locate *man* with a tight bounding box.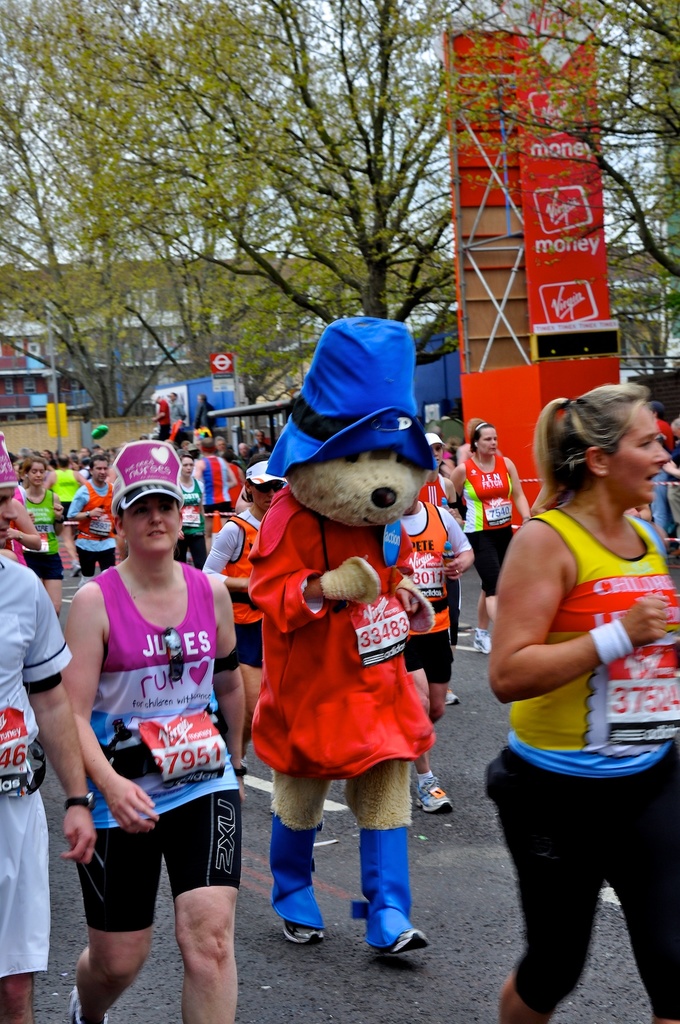
<region>164, 388, 187, 438</region>.
